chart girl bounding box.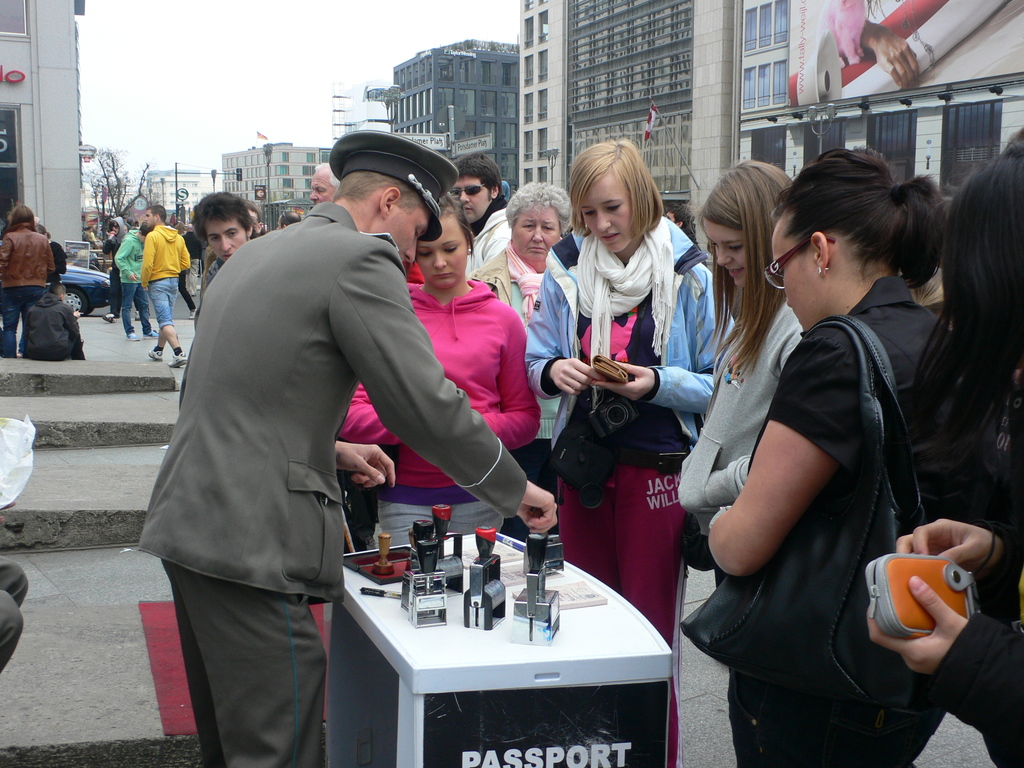
Charted: rect(520, 138, 739, 766).
